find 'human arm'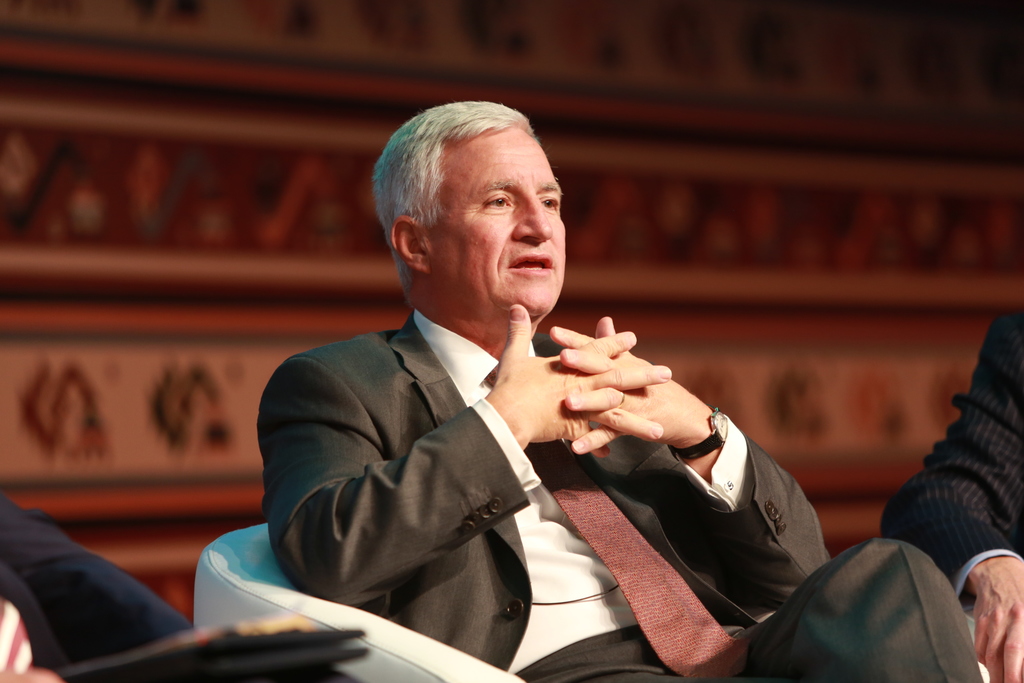
rect(548, 315, 838, 613)
